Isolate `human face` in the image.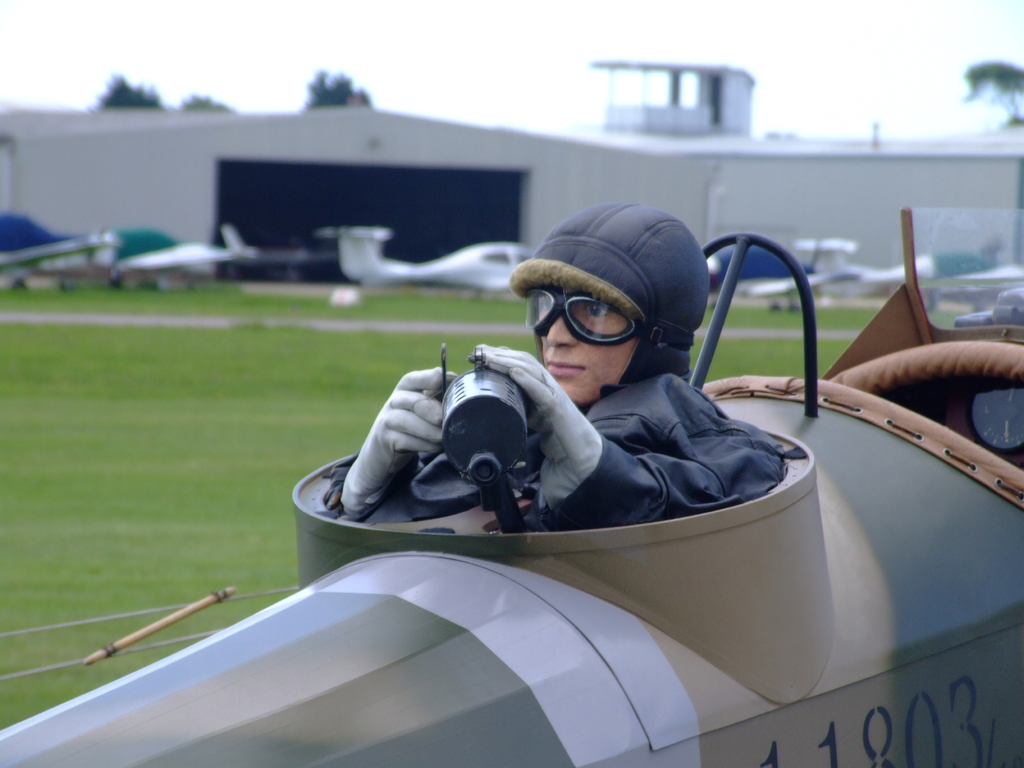
Isolated region: 537/289/636/409.
